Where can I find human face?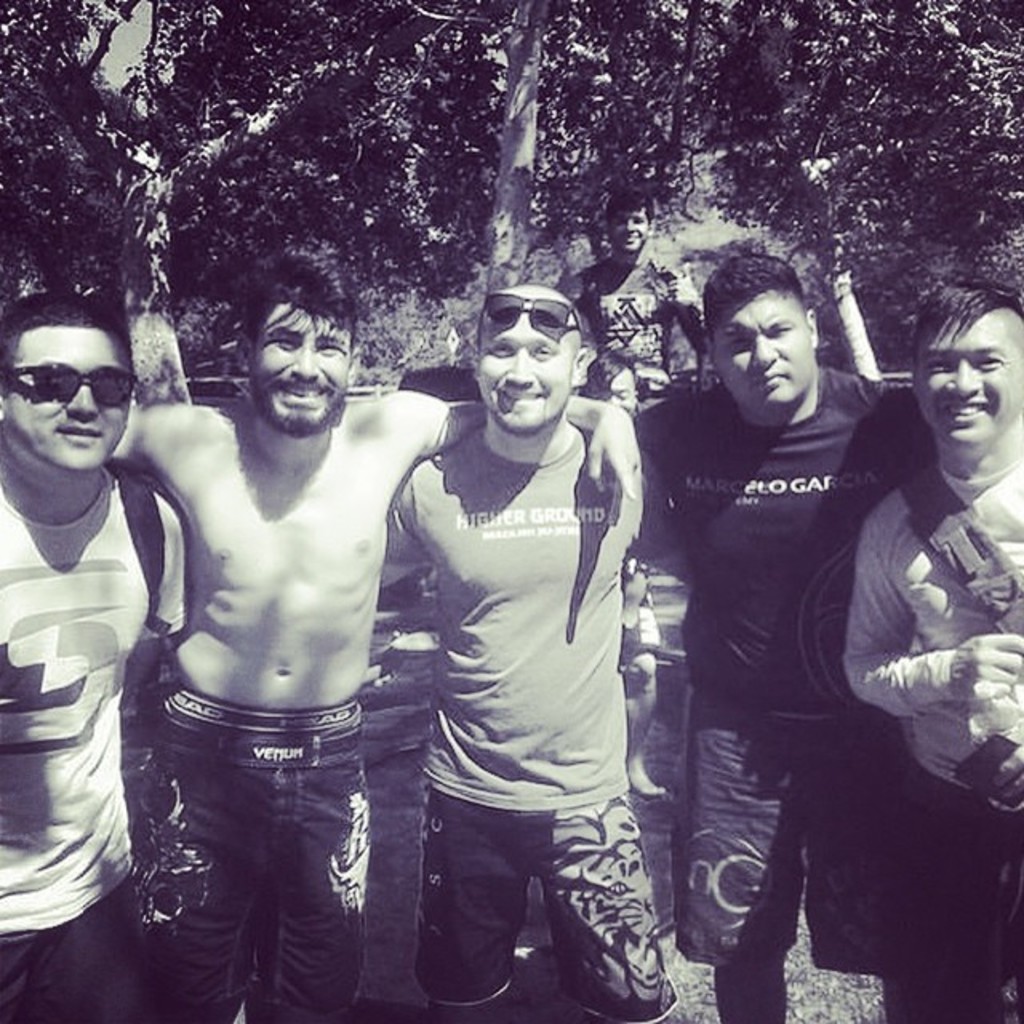
You can find it at [x1=483, y1=315, x2=579, y2=427].
